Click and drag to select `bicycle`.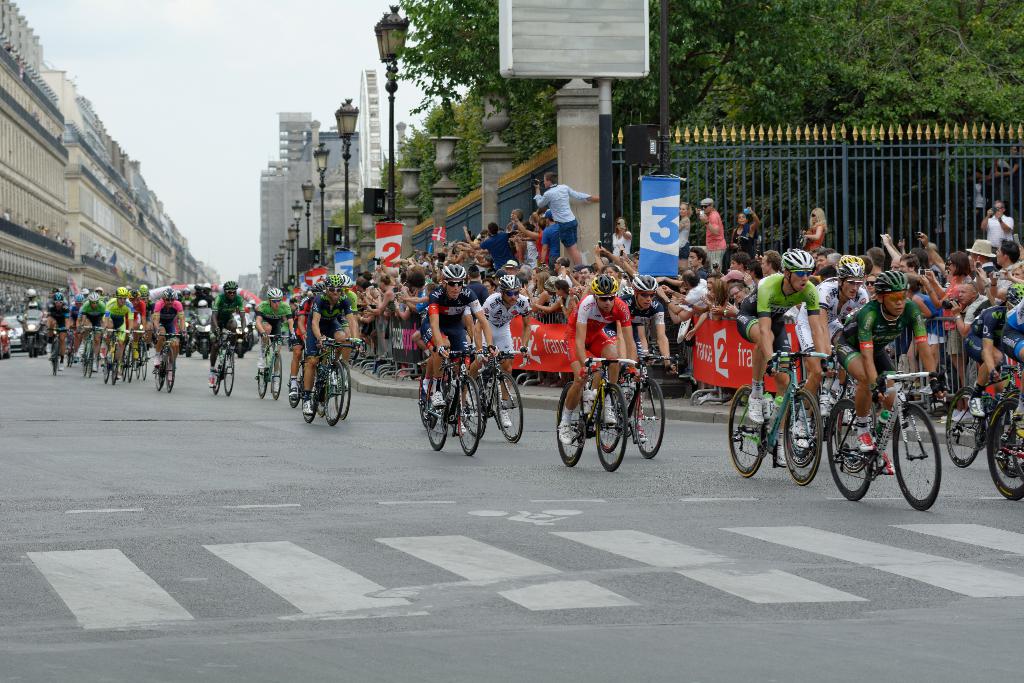
Selection: bbox=[150, 331, 189, 388].
